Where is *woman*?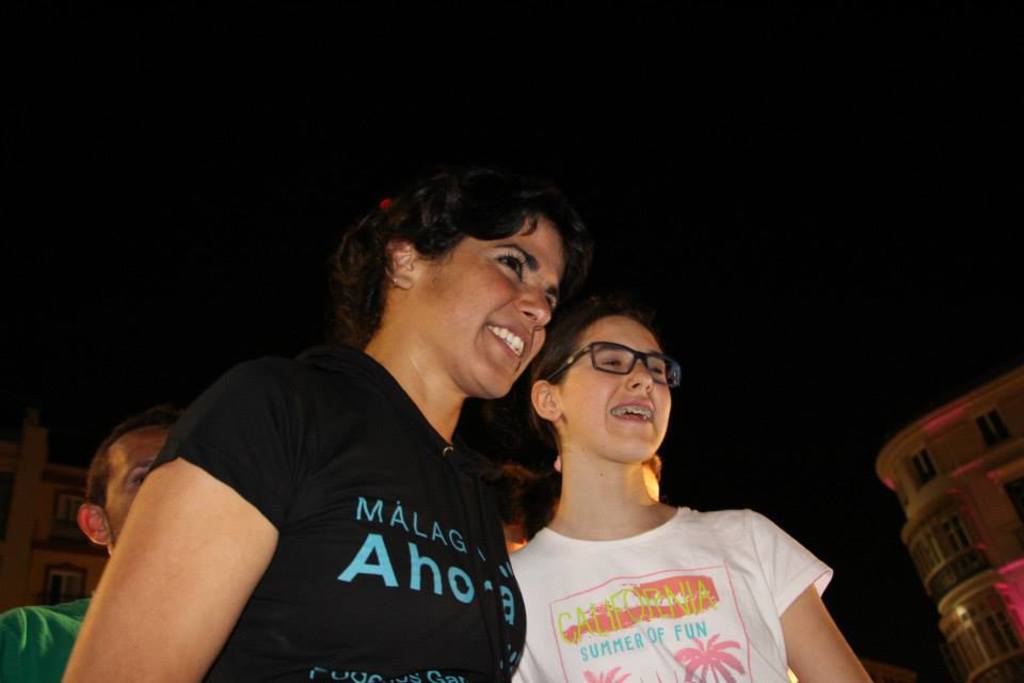
<bbox>58, 156, 603, 682</bbox>.
